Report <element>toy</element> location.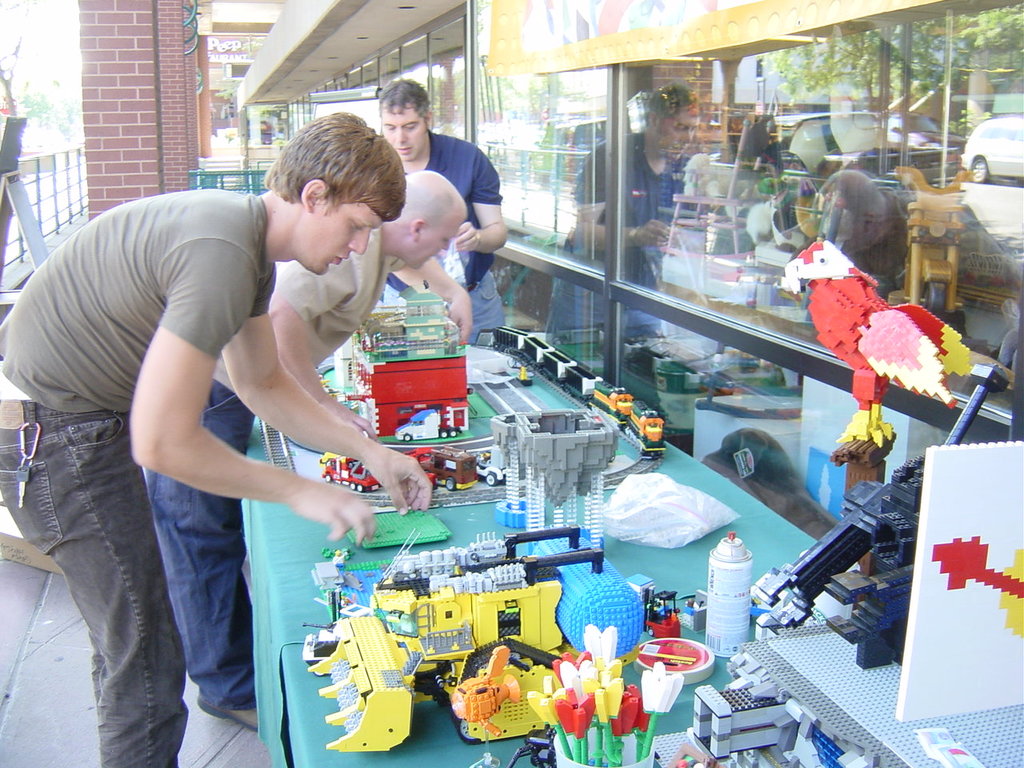
Report: <box>771,234,1021,461</box>.
